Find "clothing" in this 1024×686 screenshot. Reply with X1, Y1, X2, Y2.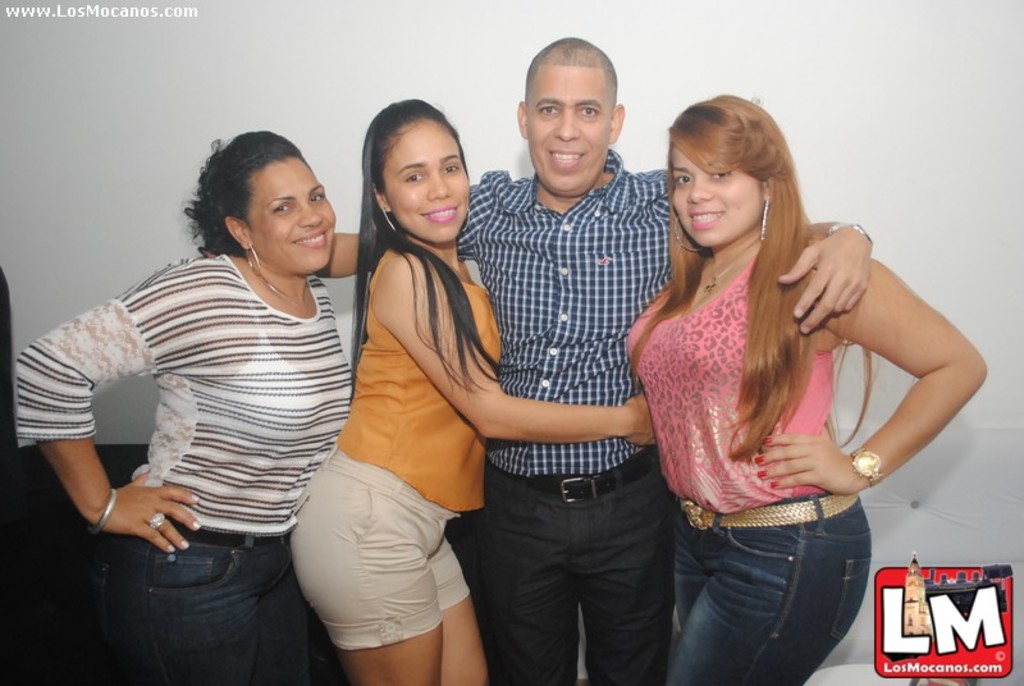
279, 239, 504, 657.
